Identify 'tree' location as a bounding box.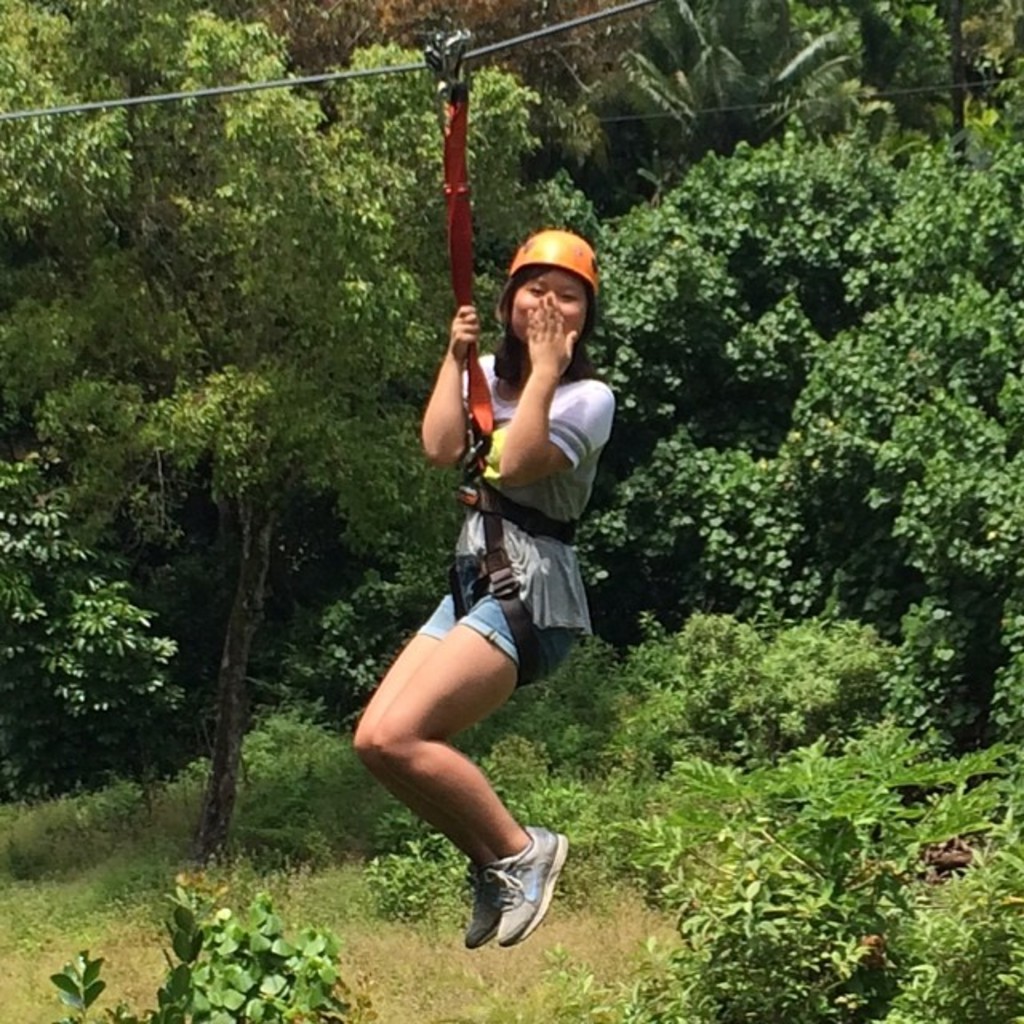
0, 2, 558, 853.
